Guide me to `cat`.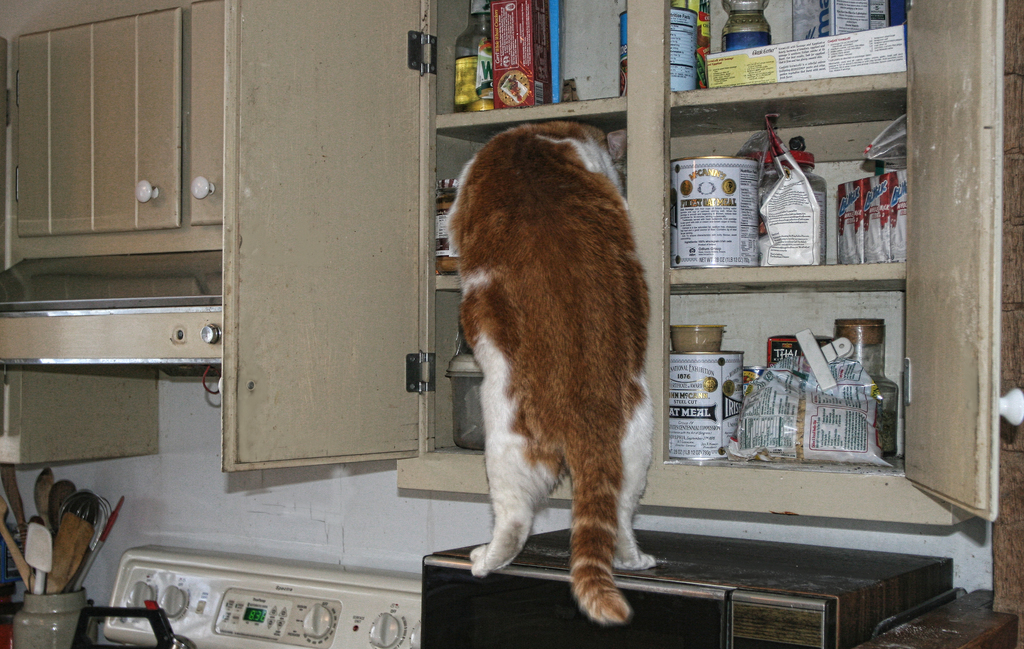
Guidance: <region>439, 120, 657, 622</region>.
